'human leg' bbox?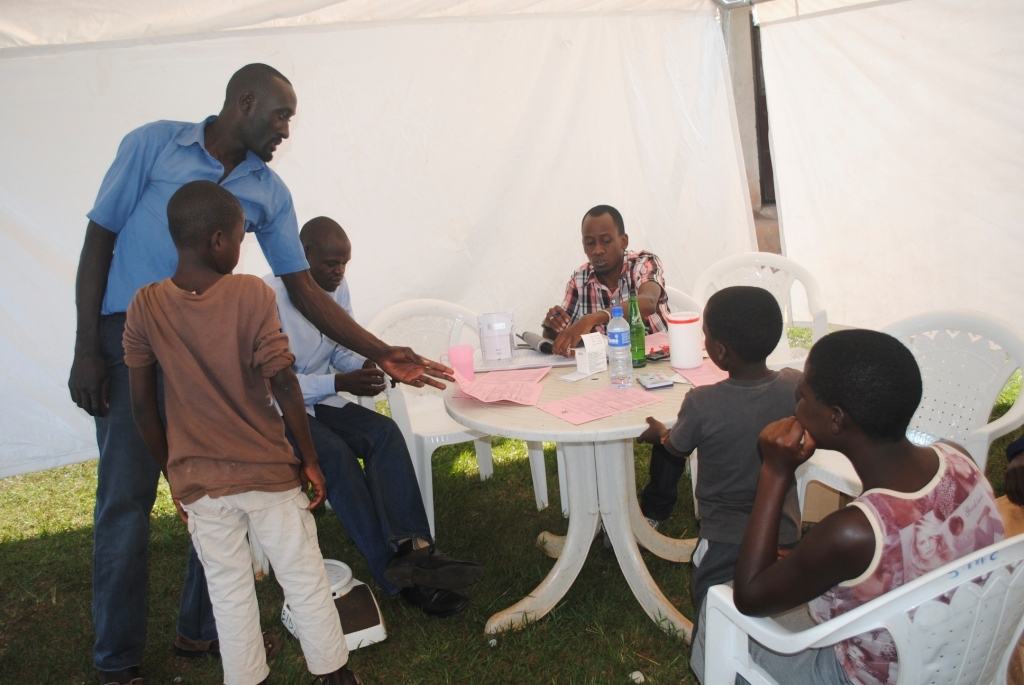
(307, 409, 474, 606)
